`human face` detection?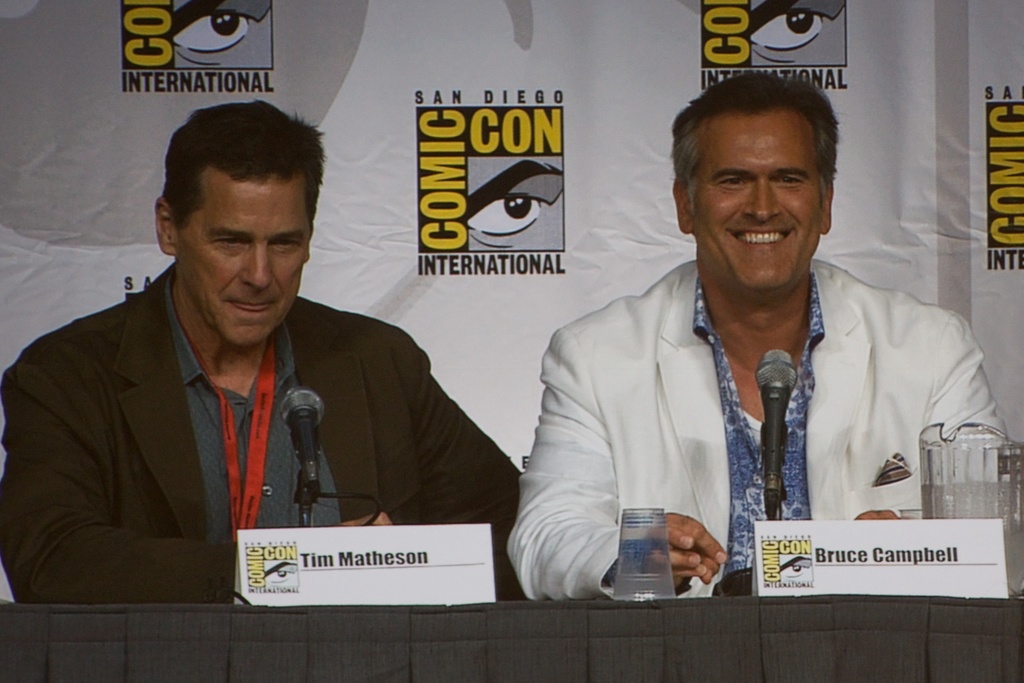
(x1=179, y1=167, x2=300, y2=339)
